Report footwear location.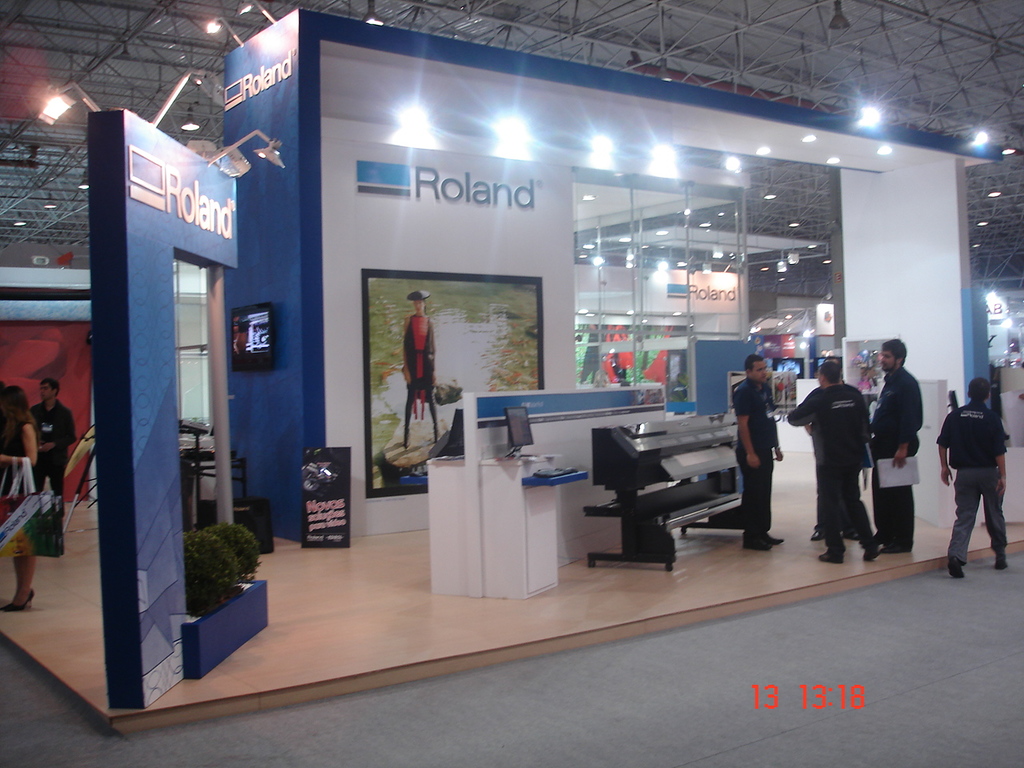
Report: [x1=991, y1=551, x2=1009, y2=571].
